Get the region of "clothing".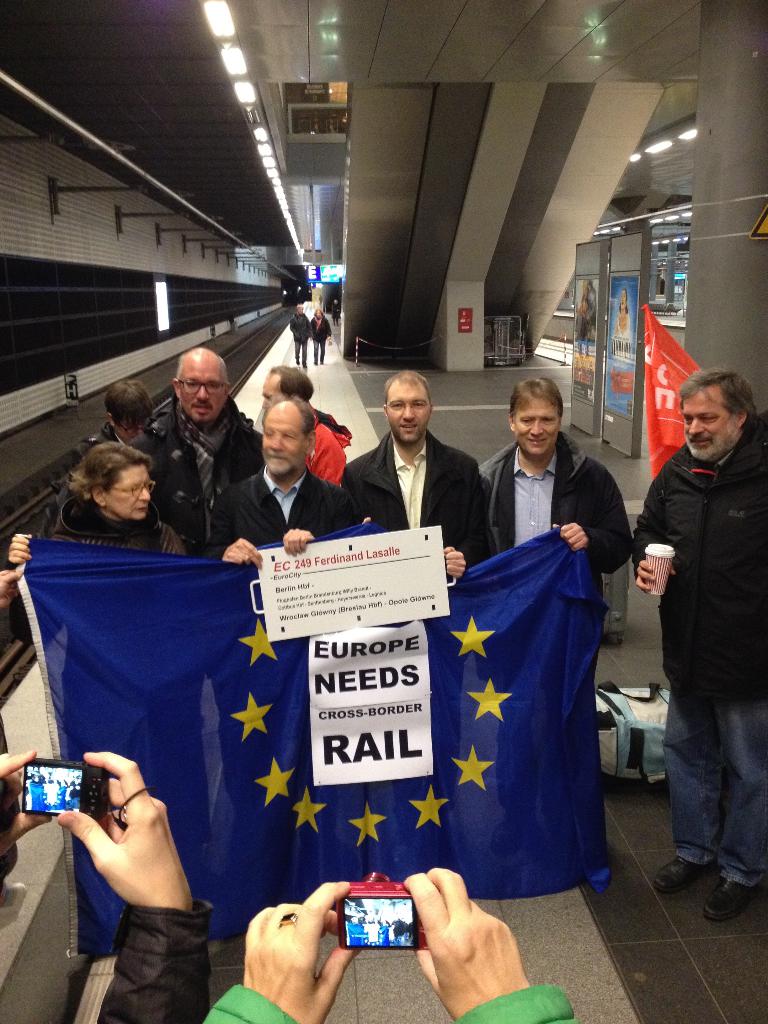
left=124, top=384, right=260, bottom=548.
